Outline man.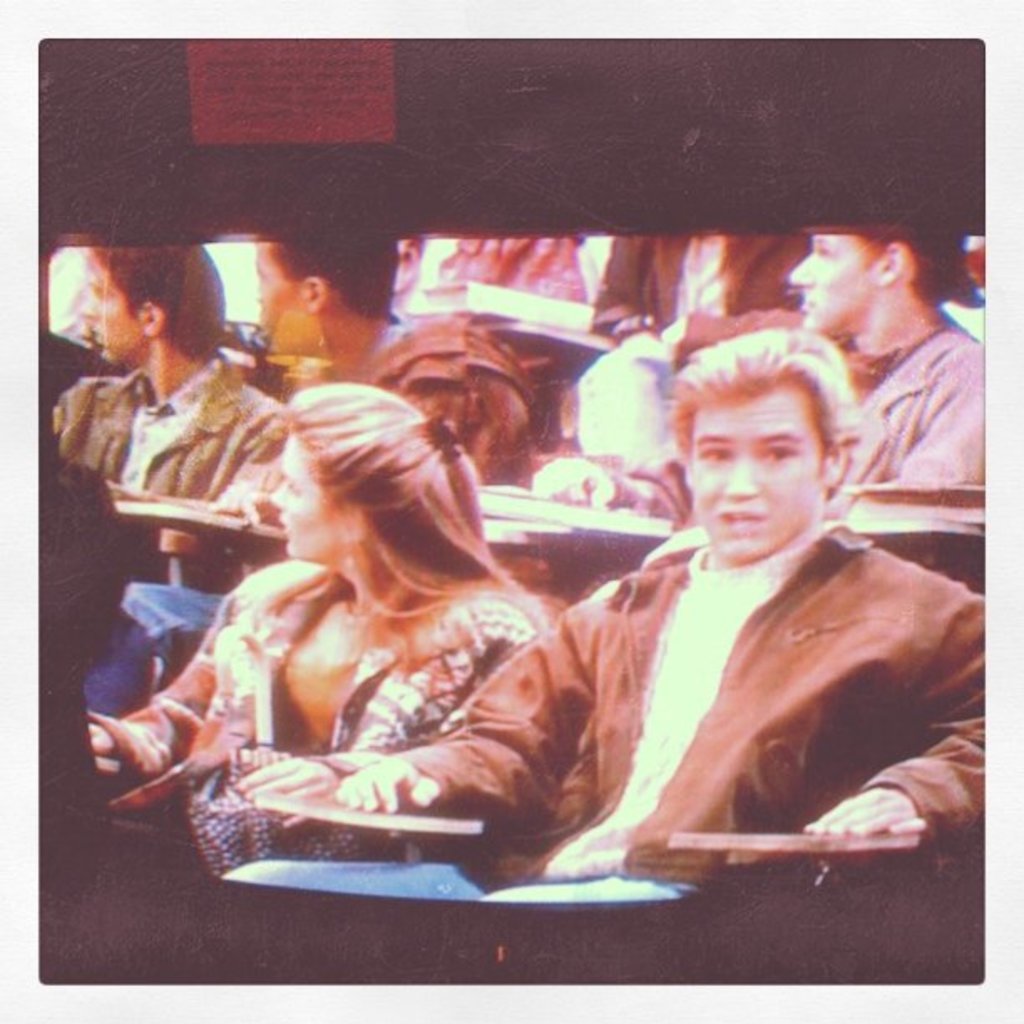
Outline: pyautogui.locateOnScreen(54, 236, 298, 529).
